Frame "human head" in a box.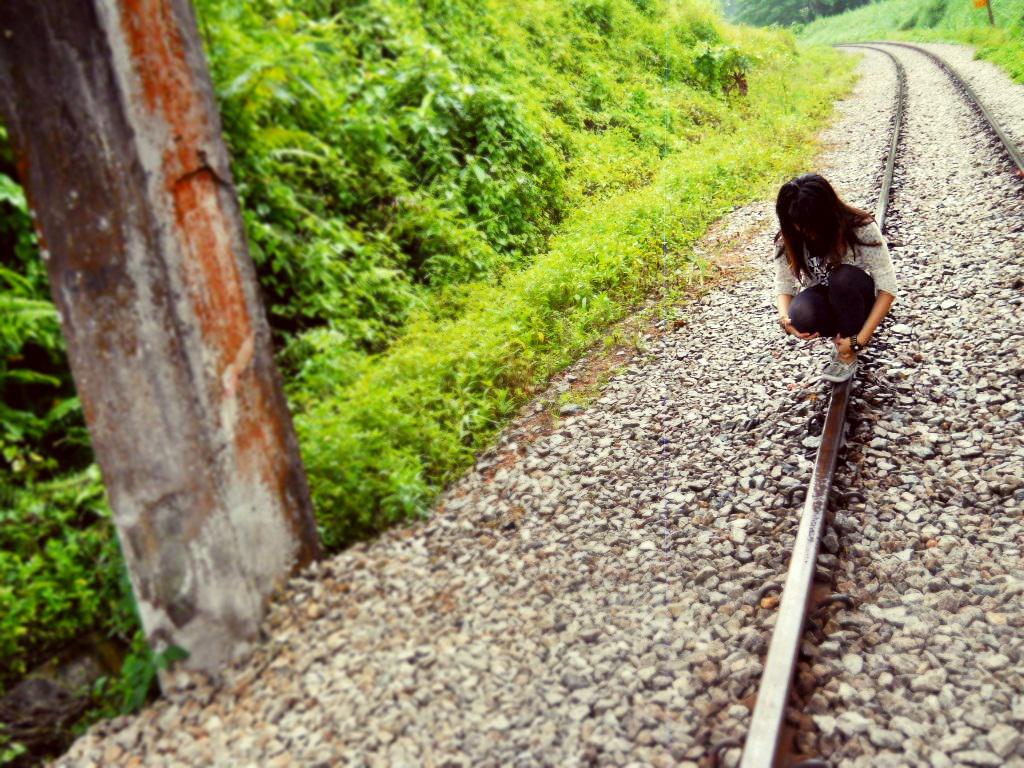
768,167,885,269.
